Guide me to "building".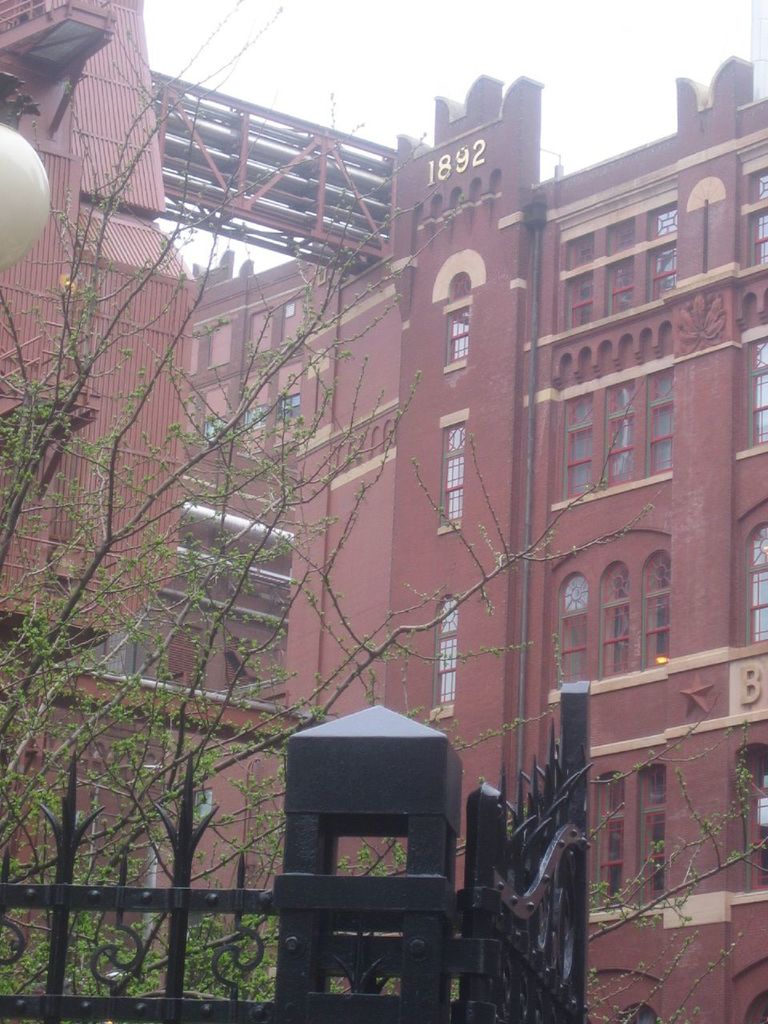
Guidance: [left=0, top=0, right=767, bottom=1021].
